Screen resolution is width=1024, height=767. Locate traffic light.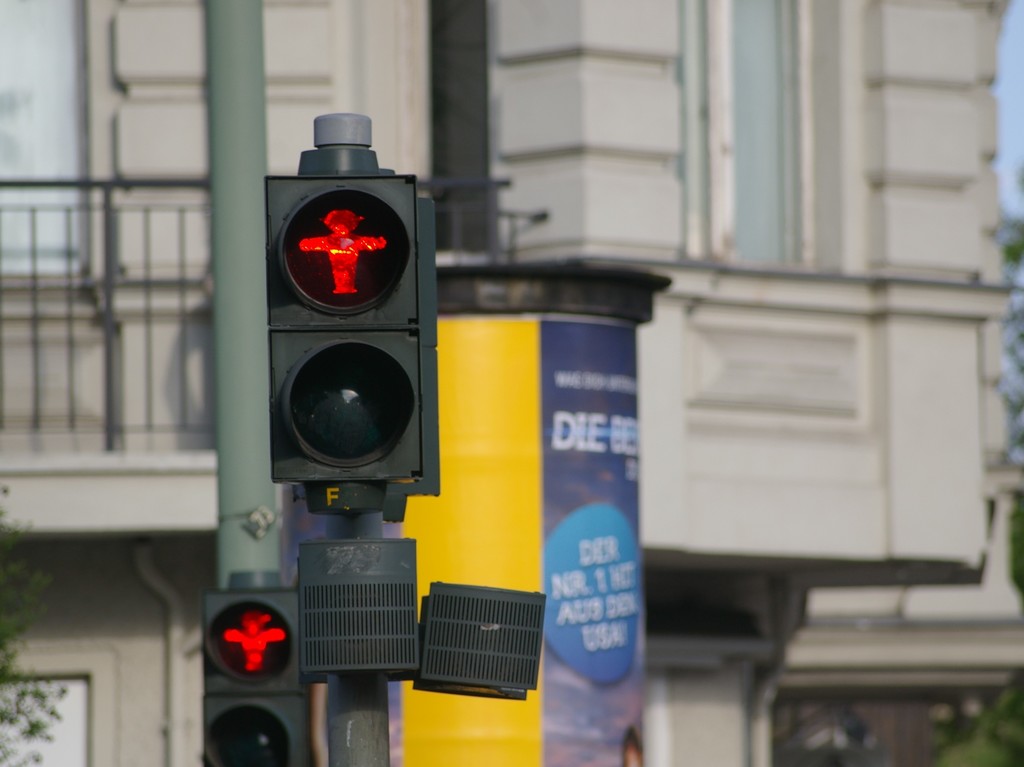
(267, 145, 417, 512).
